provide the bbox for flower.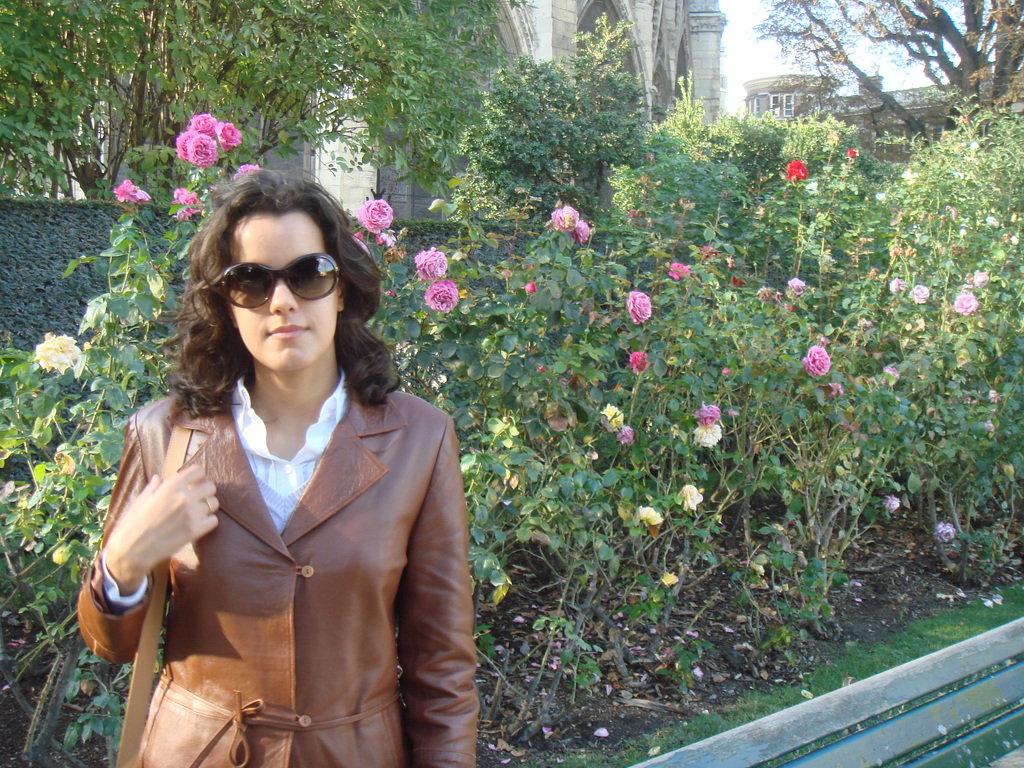
{"left": 351, "top": 233, "right": 368, "bottom": 256}.
